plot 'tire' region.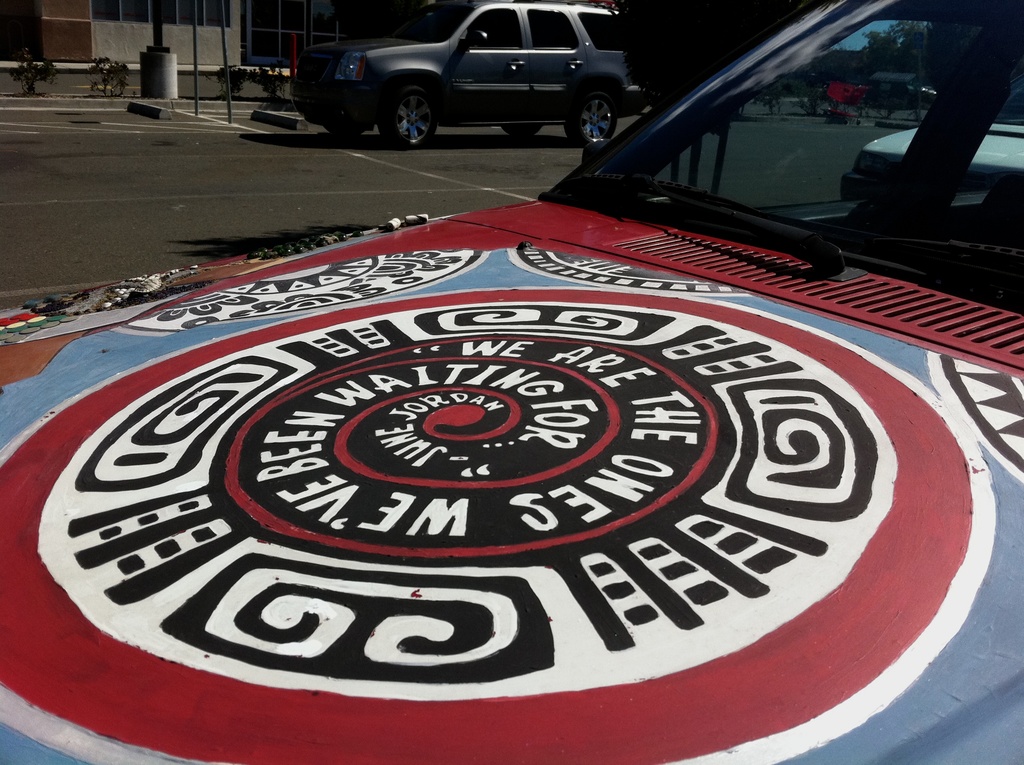
Plotted at {"left": 321, "top": 126, "right": 365, "bottom": 135}.
